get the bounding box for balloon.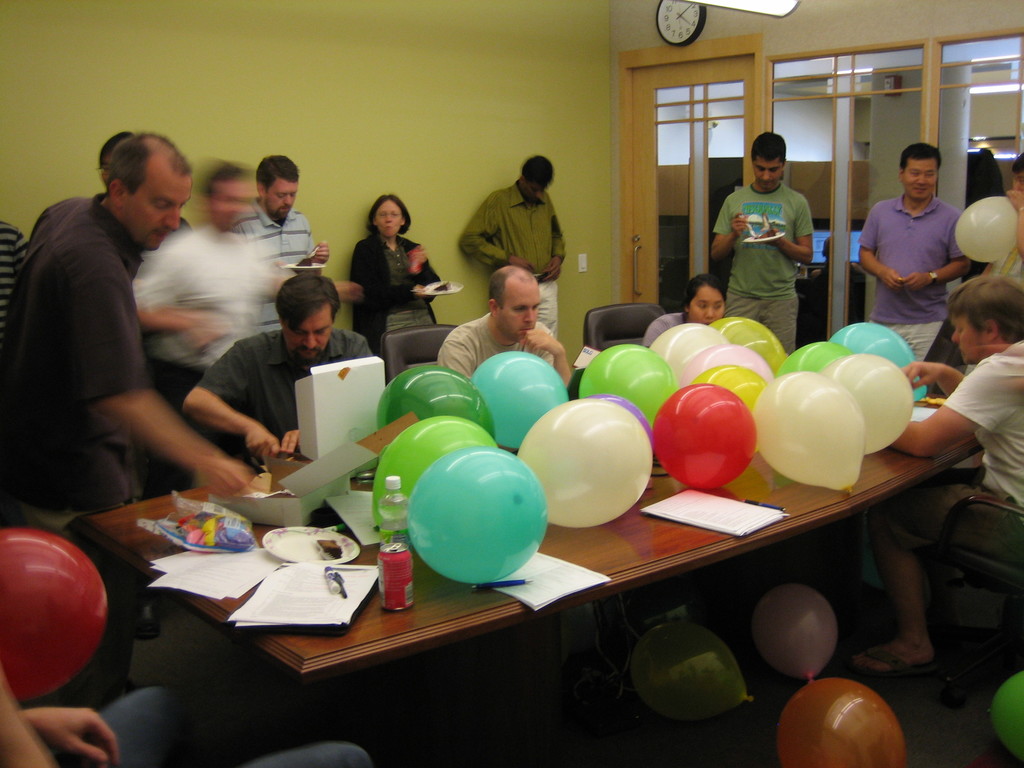
[x1=758, y1=585, x2=836, y2=680].
